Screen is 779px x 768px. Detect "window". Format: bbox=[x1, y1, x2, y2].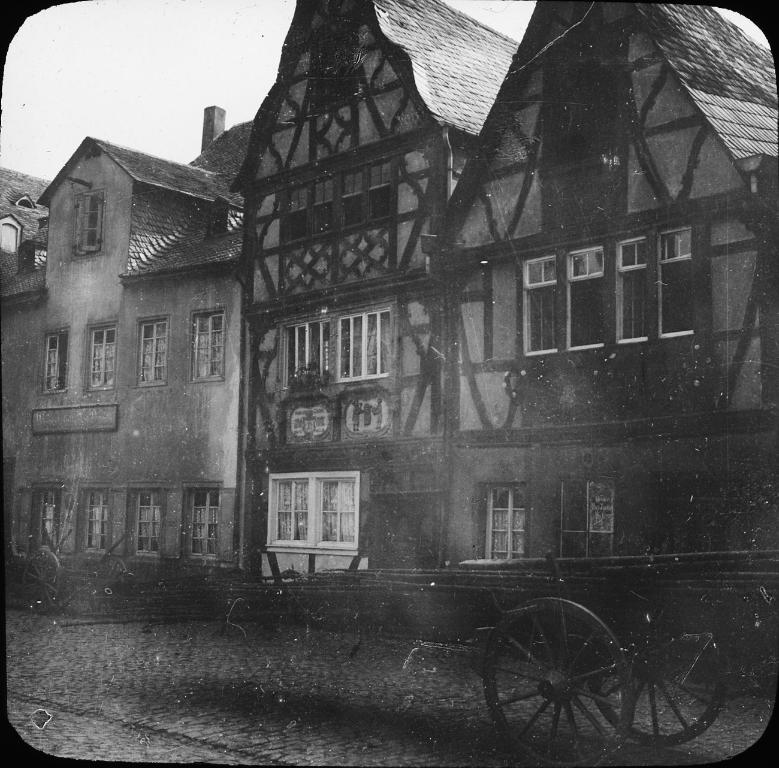
bbox=[614, 232, 659, 346].
